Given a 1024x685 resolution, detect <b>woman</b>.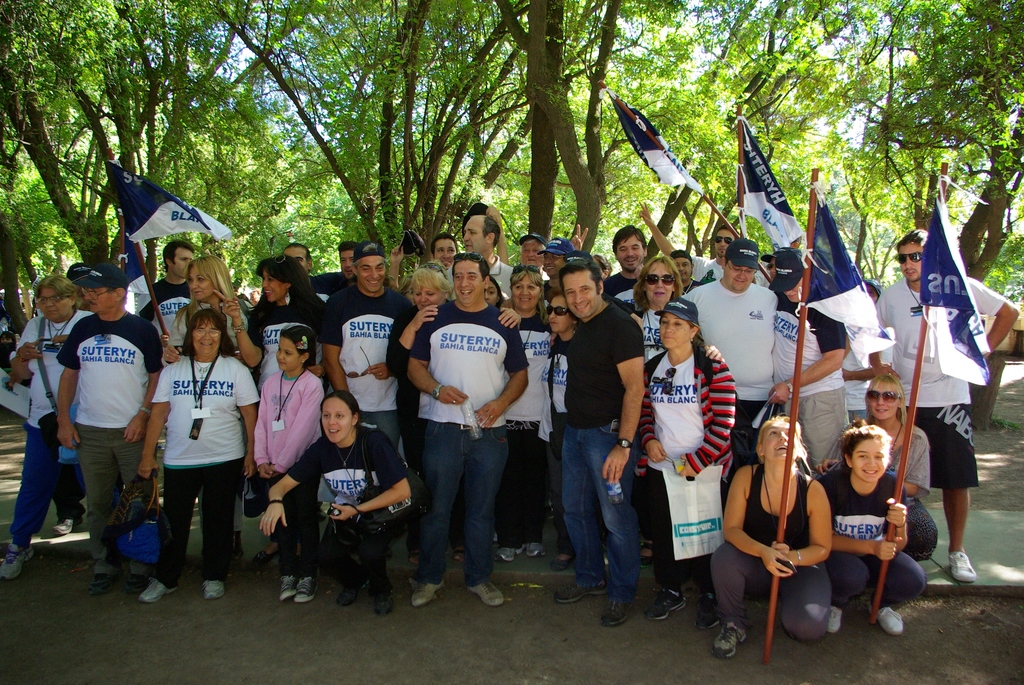
0 277 102 576.
